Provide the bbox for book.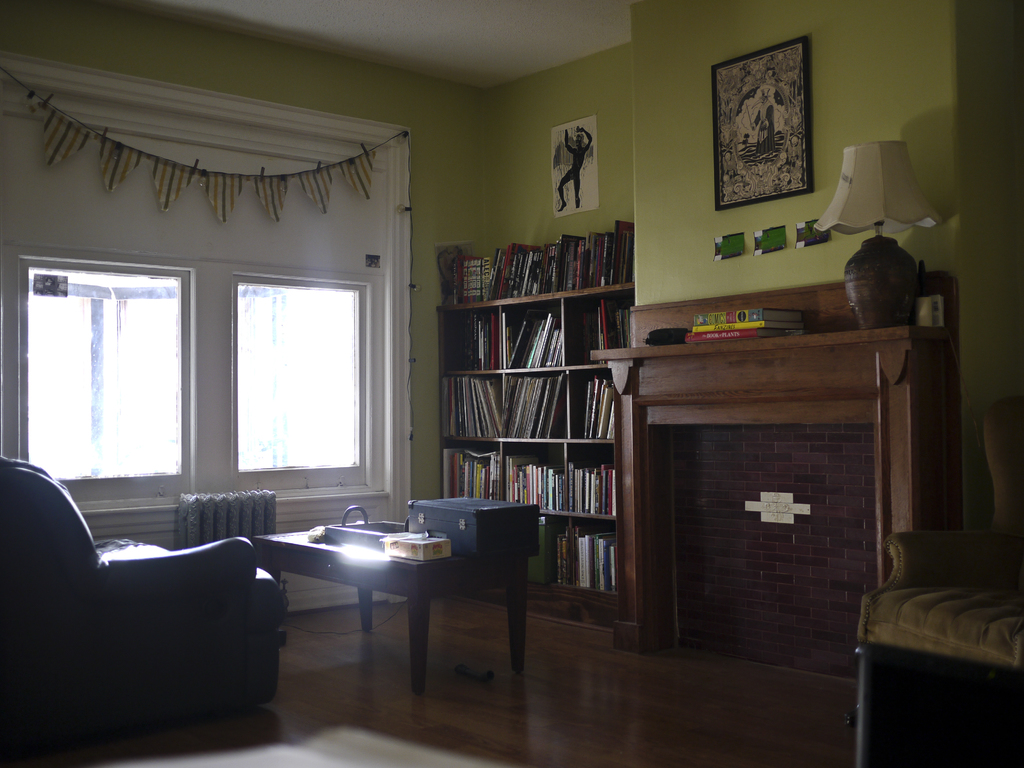
detection(686, 328, 805, 340).
